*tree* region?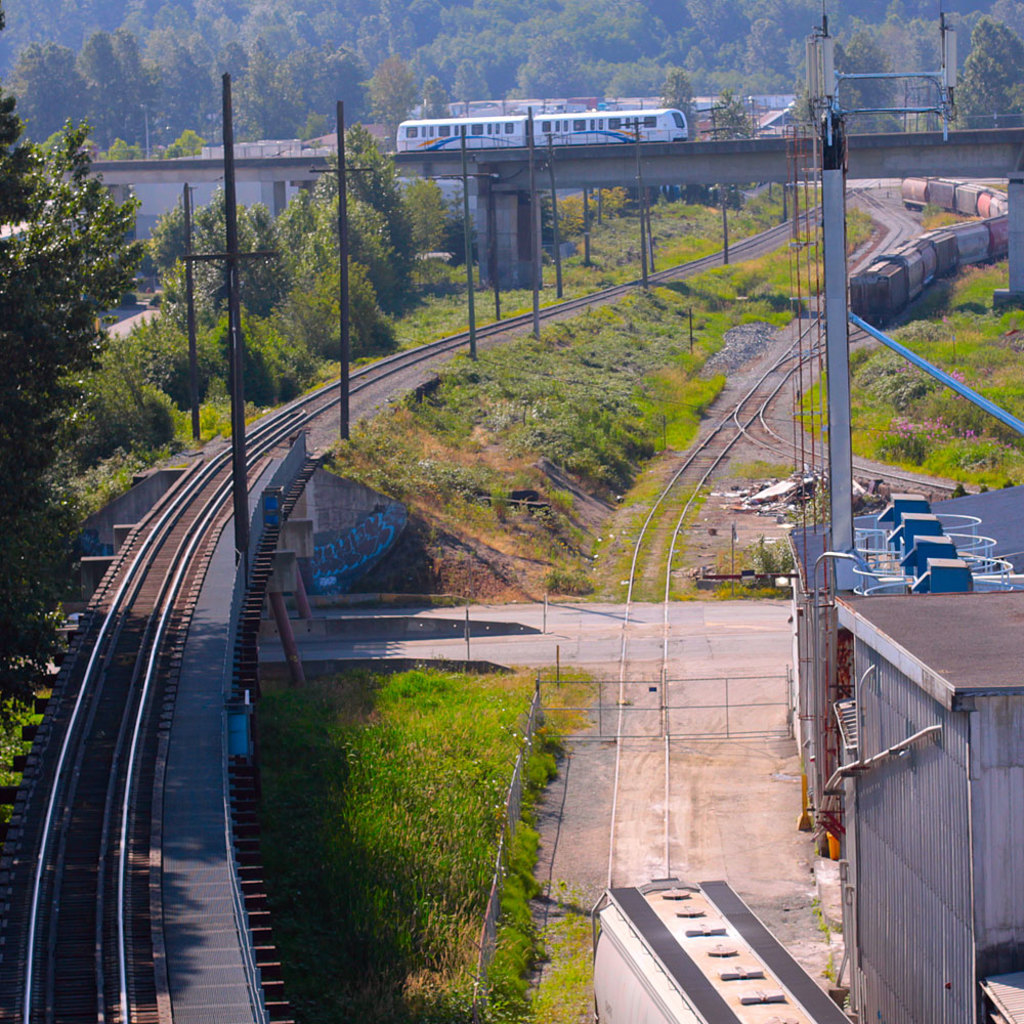
147/209/179/274
